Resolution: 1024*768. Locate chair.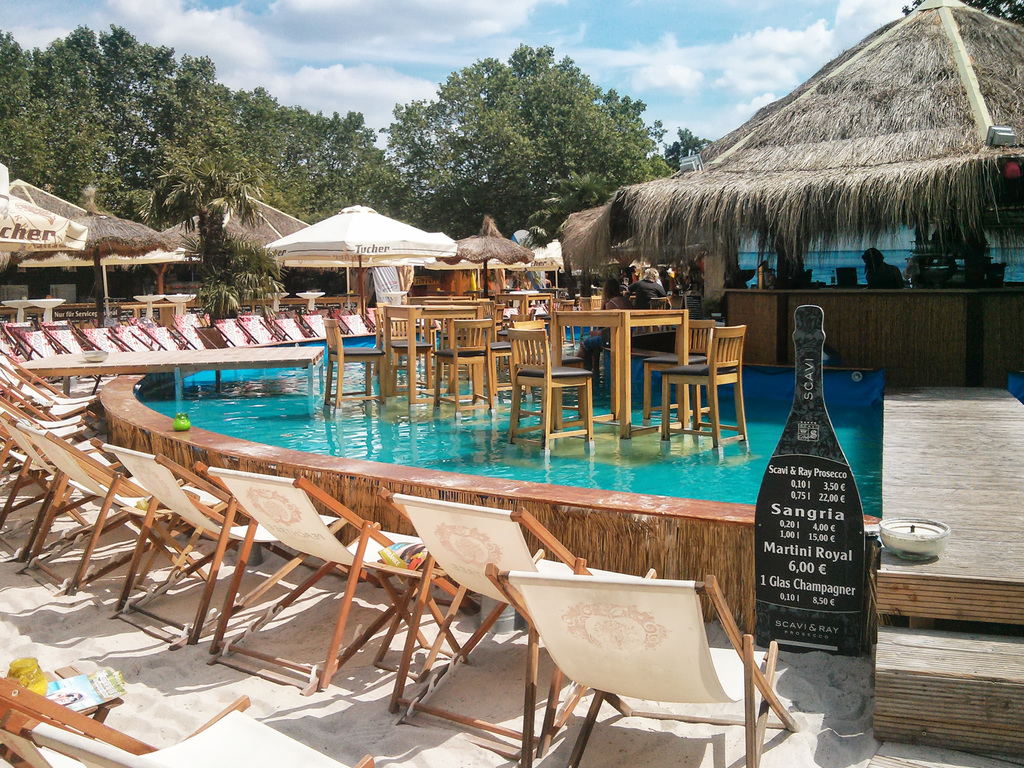
rect(639, 318, 714, 429).
